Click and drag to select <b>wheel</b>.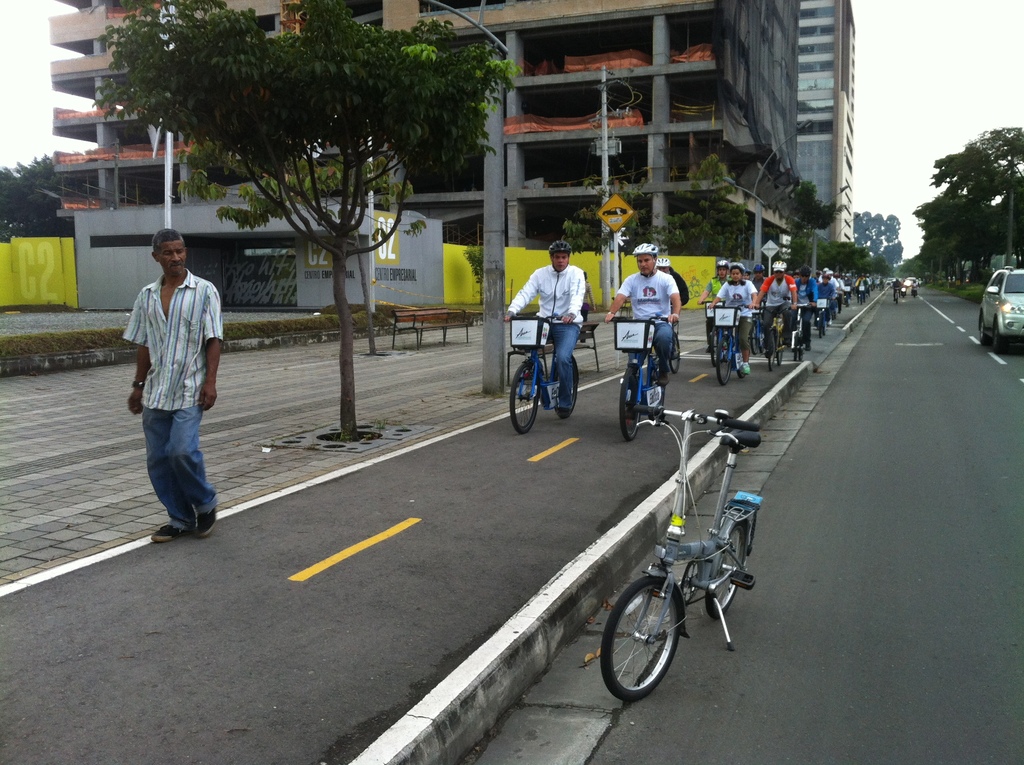
Selection: [x1=716, y1=328, x2=736, y2=385].
